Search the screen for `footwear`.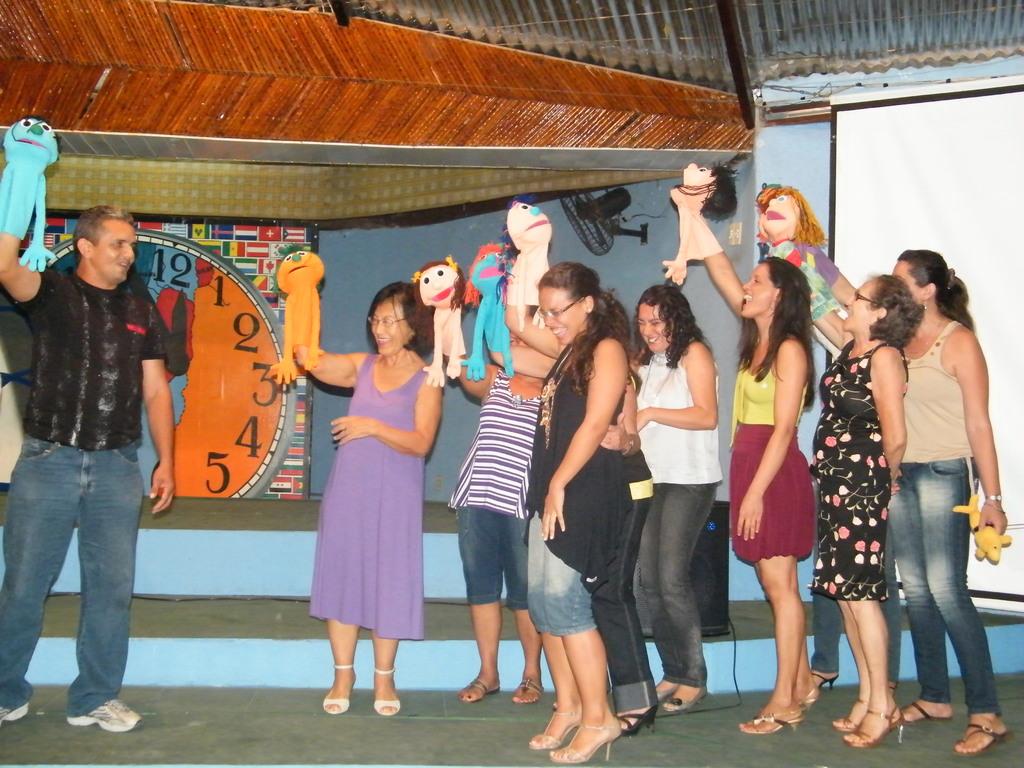
Found at 0/703/31/729.
